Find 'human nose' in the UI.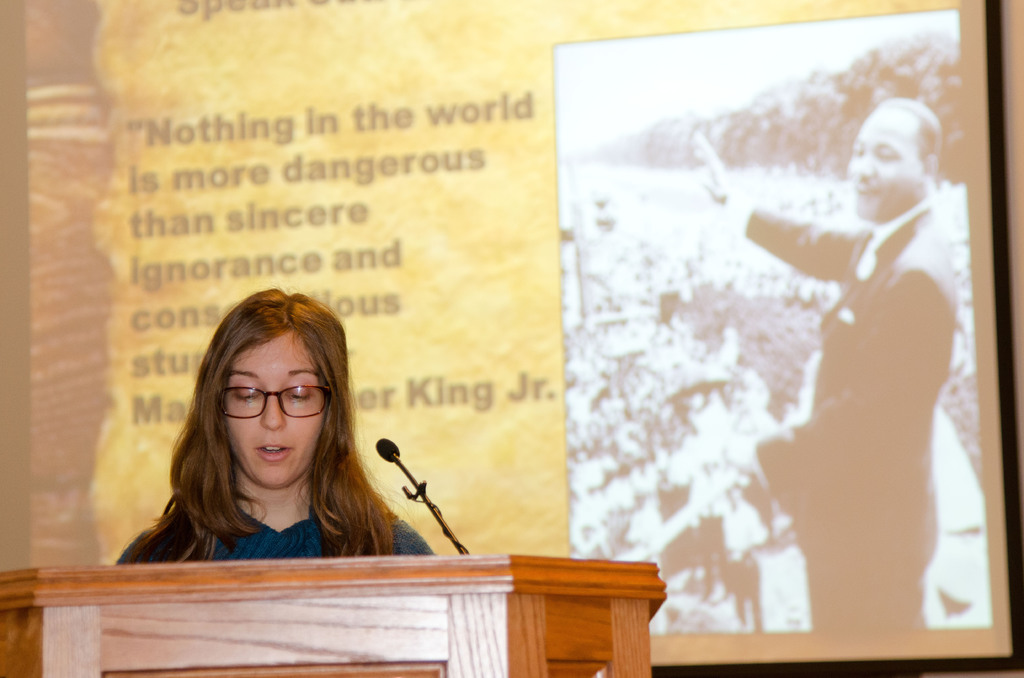
UI element at <bbox>855, 148, 871, 175</bbox>.
